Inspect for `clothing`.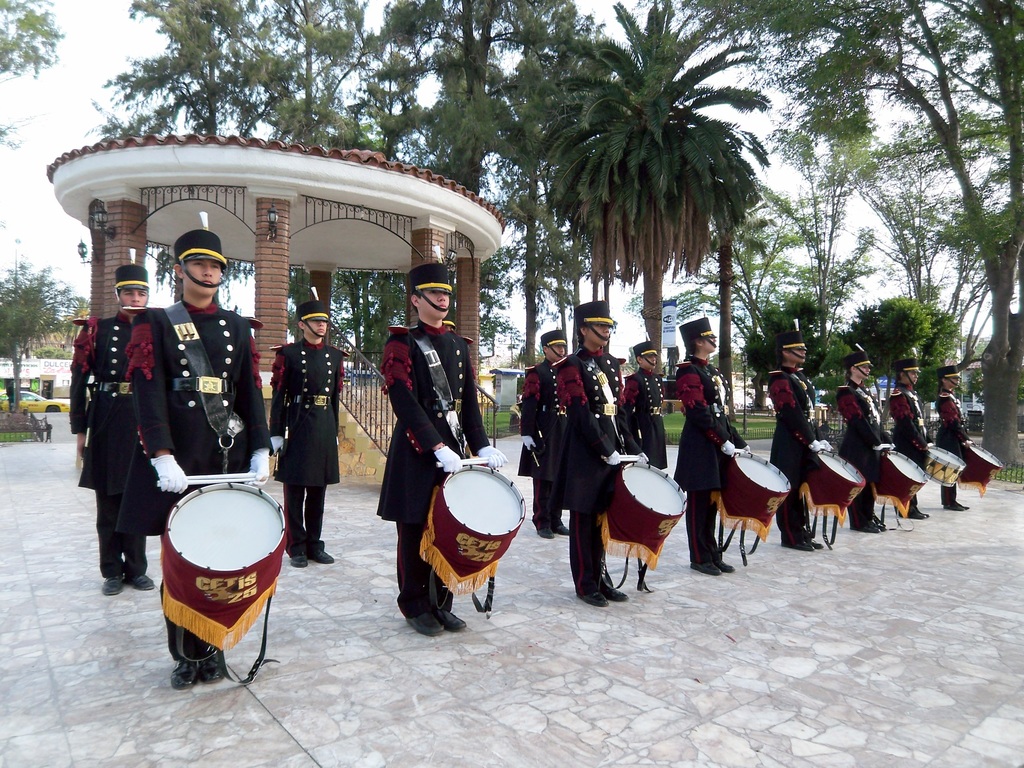
Inspection: 71/302/156/577.
